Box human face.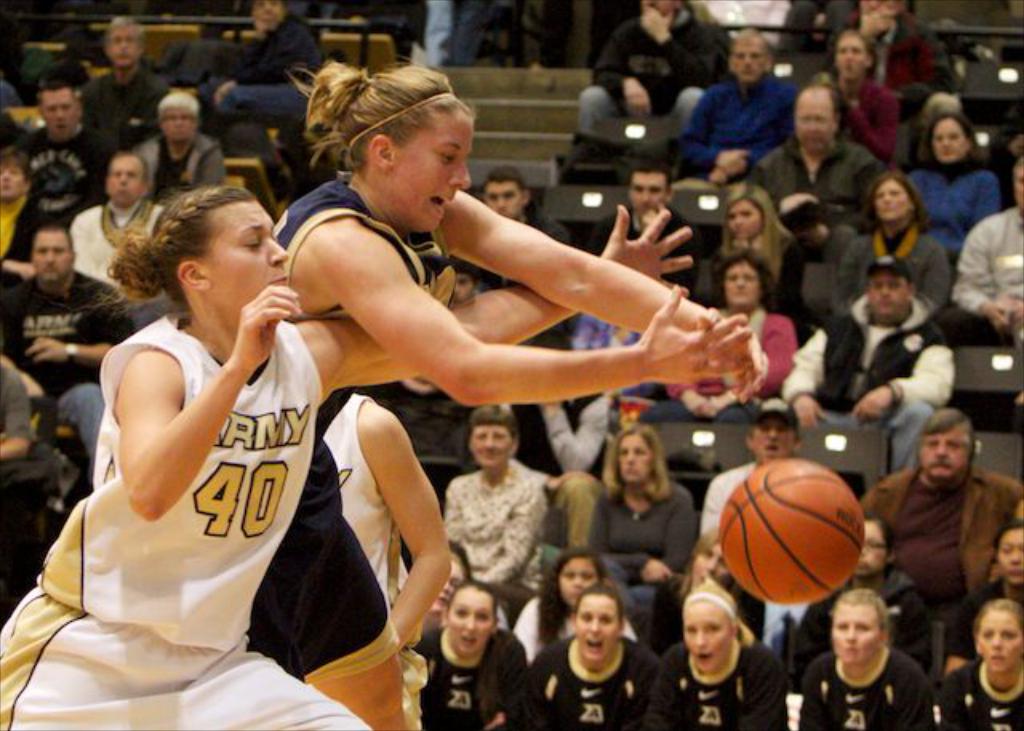
bbox=[869, 176, 914, 221].
